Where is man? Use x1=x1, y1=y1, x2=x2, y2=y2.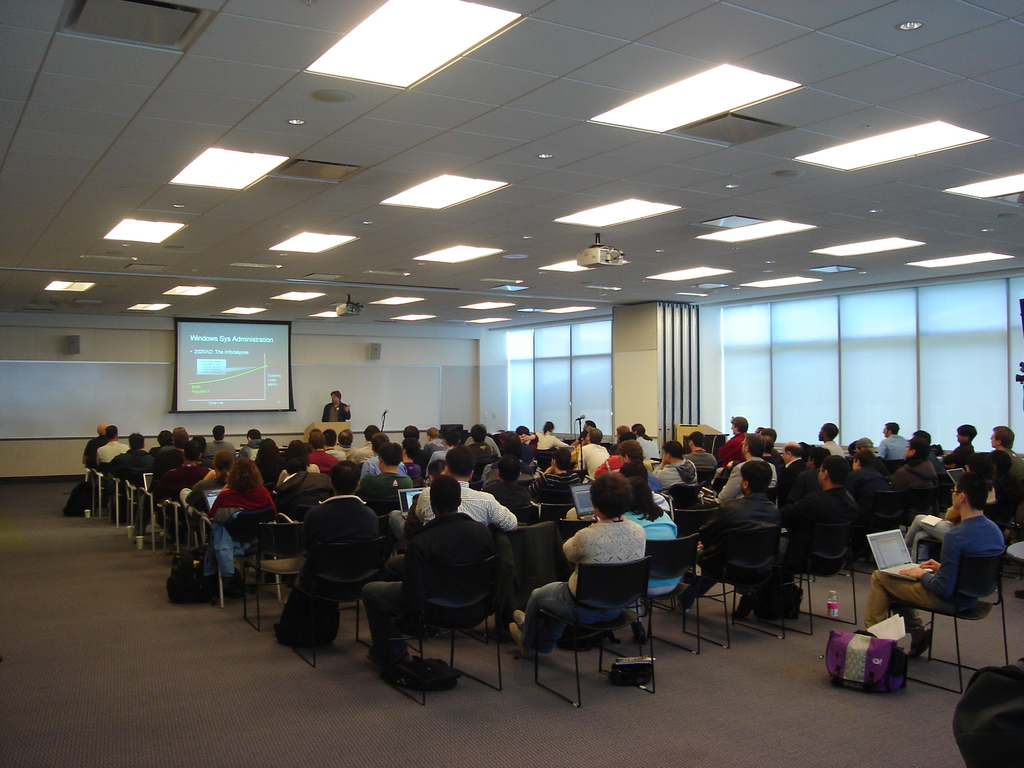
x1=980, y1=426, x2=1023, y2=463.
